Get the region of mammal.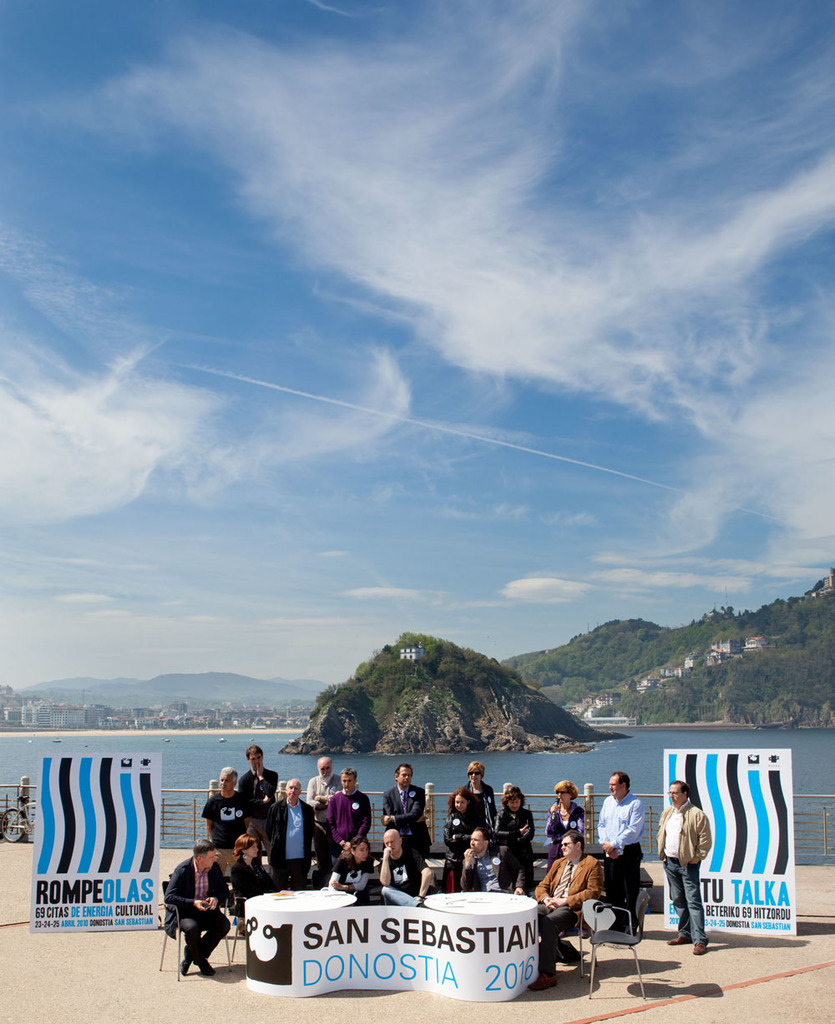
<region>204, 768, 250, 871</region>.
